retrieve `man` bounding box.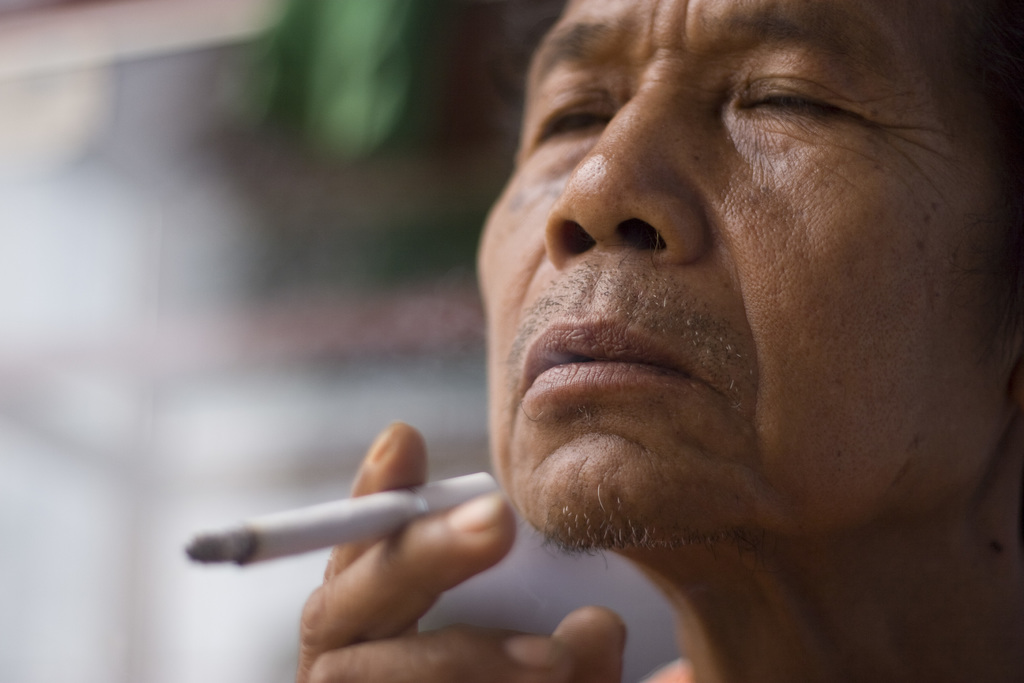
Bounding box: 259/0/1023/682.
